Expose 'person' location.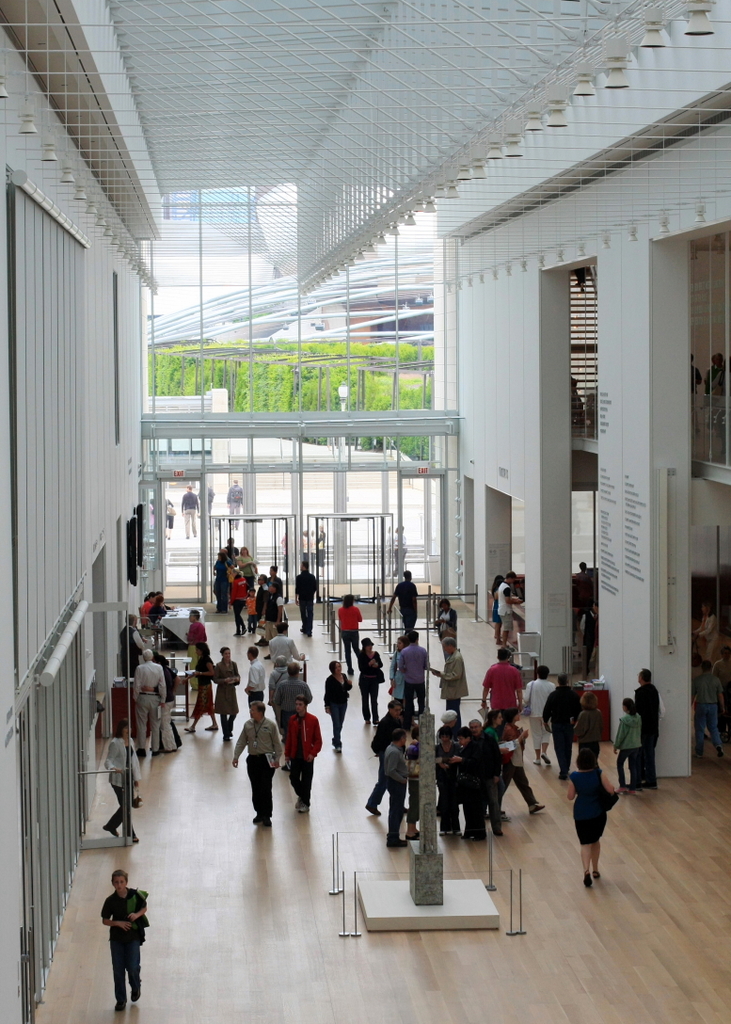
Exposed at (x1=102, y1=870, x2=141, y2=1015).
